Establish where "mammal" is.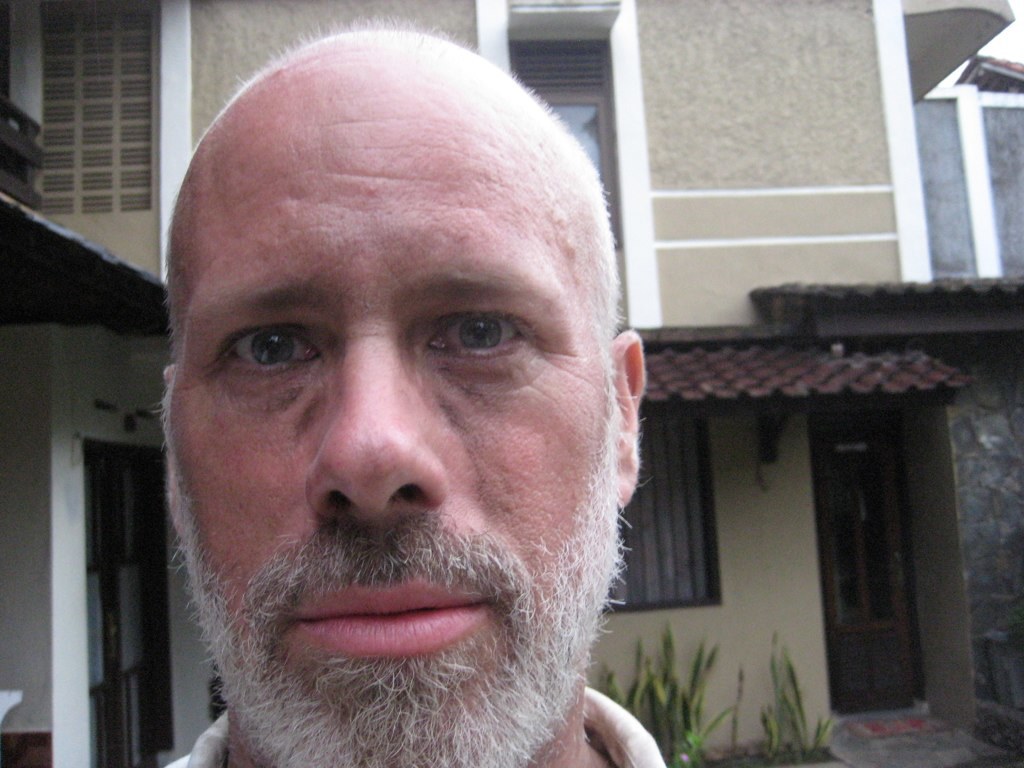
Established at <box>73,16,739,767</box>.
